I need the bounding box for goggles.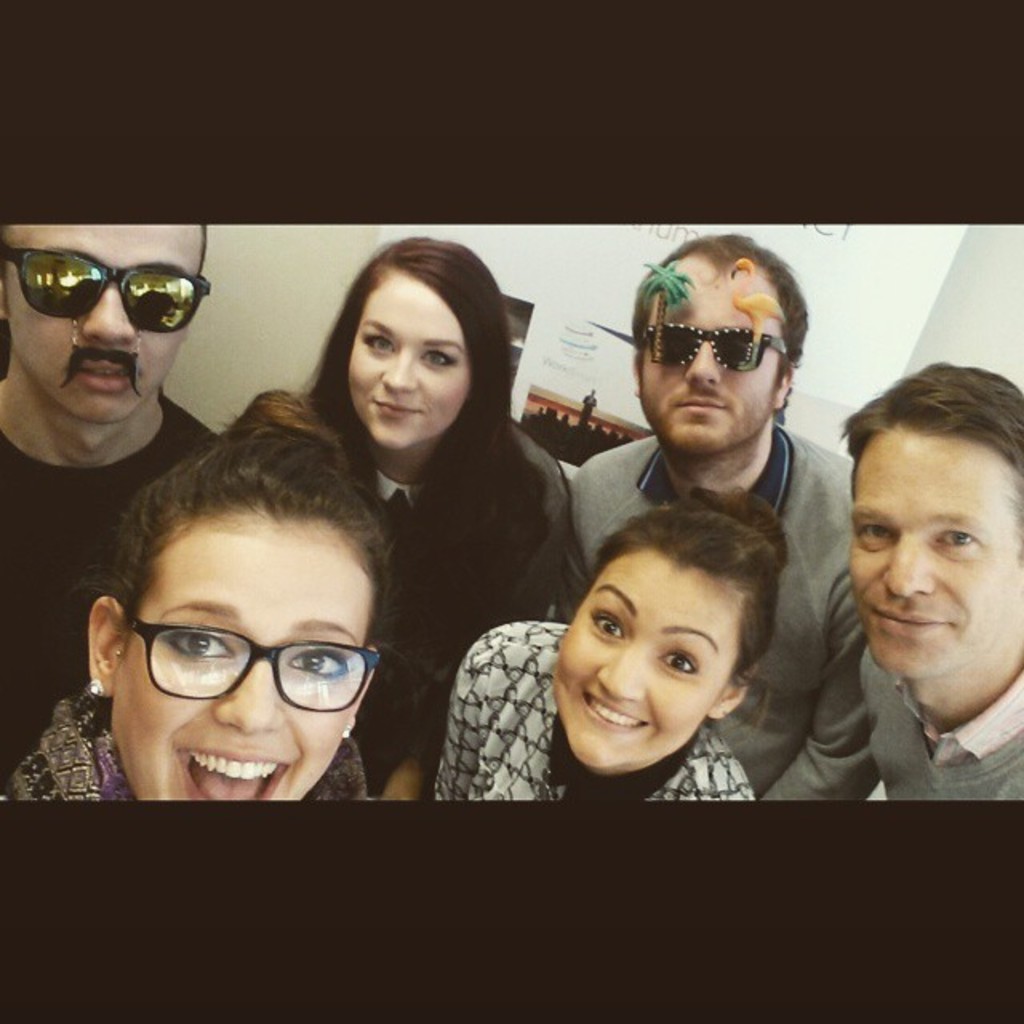
Here it is: [635, 294, 816, 397].
